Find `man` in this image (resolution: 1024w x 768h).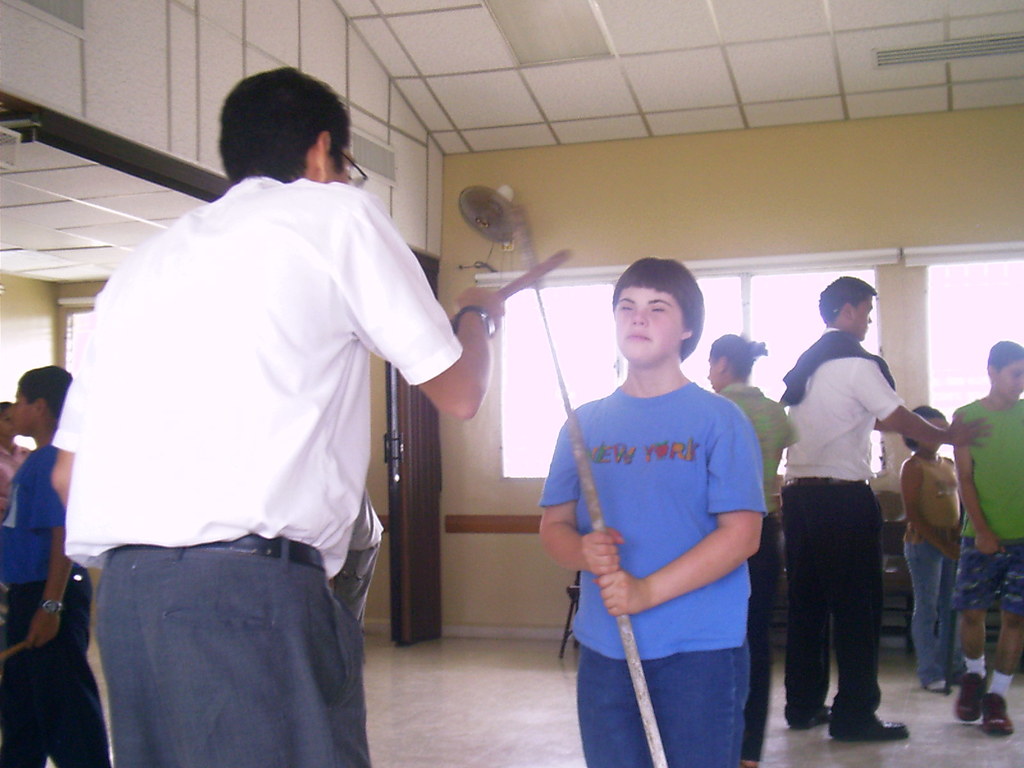
(left=774, top=273, right=996, bottom=740).
